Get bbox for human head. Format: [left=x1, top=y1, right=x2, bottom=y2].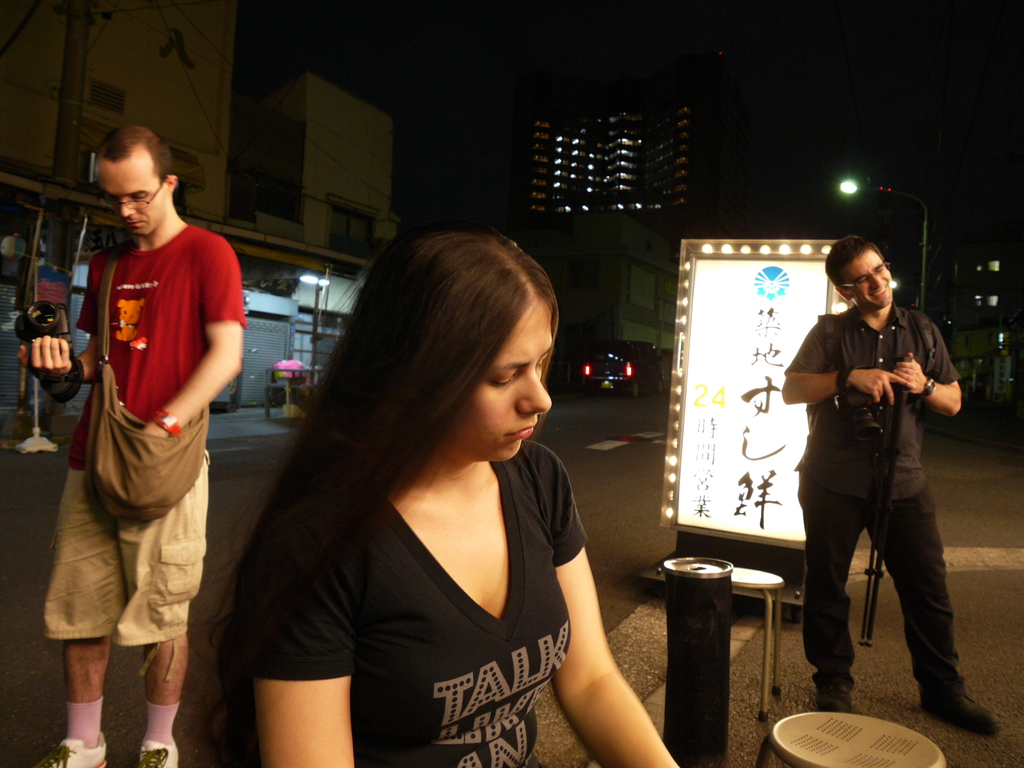
[left=268, top=209, right=566, bottom=511].
